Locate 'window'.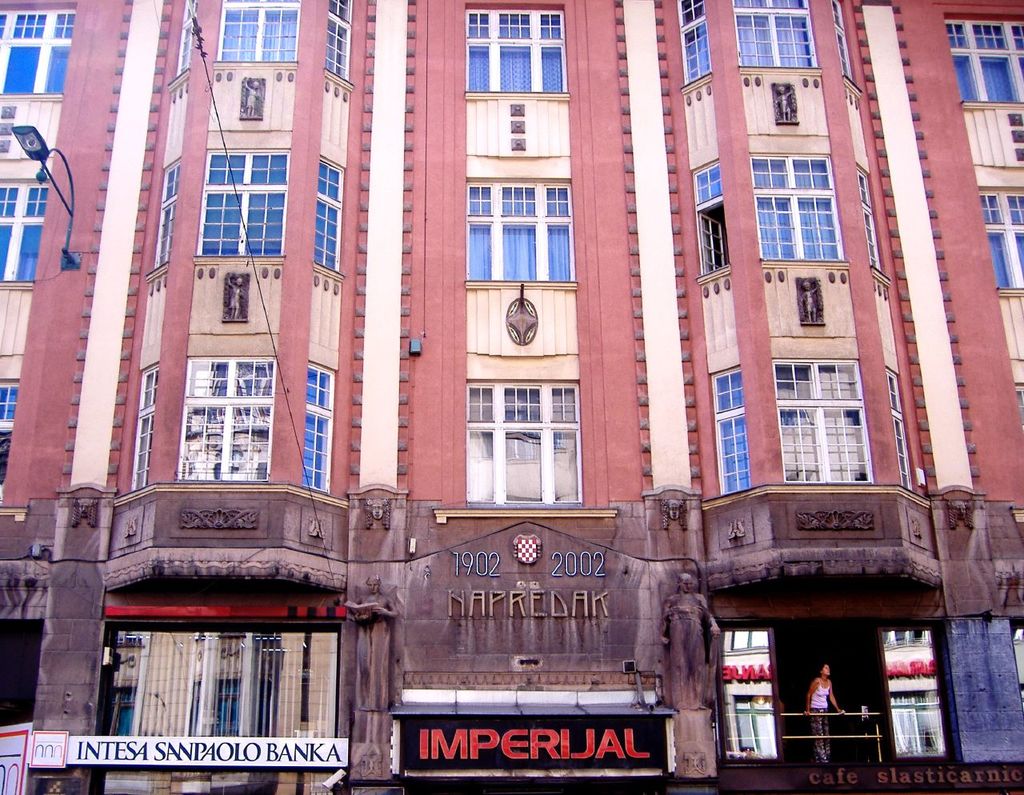
Bounding box: bbox=[858, 167, 888, 277].
